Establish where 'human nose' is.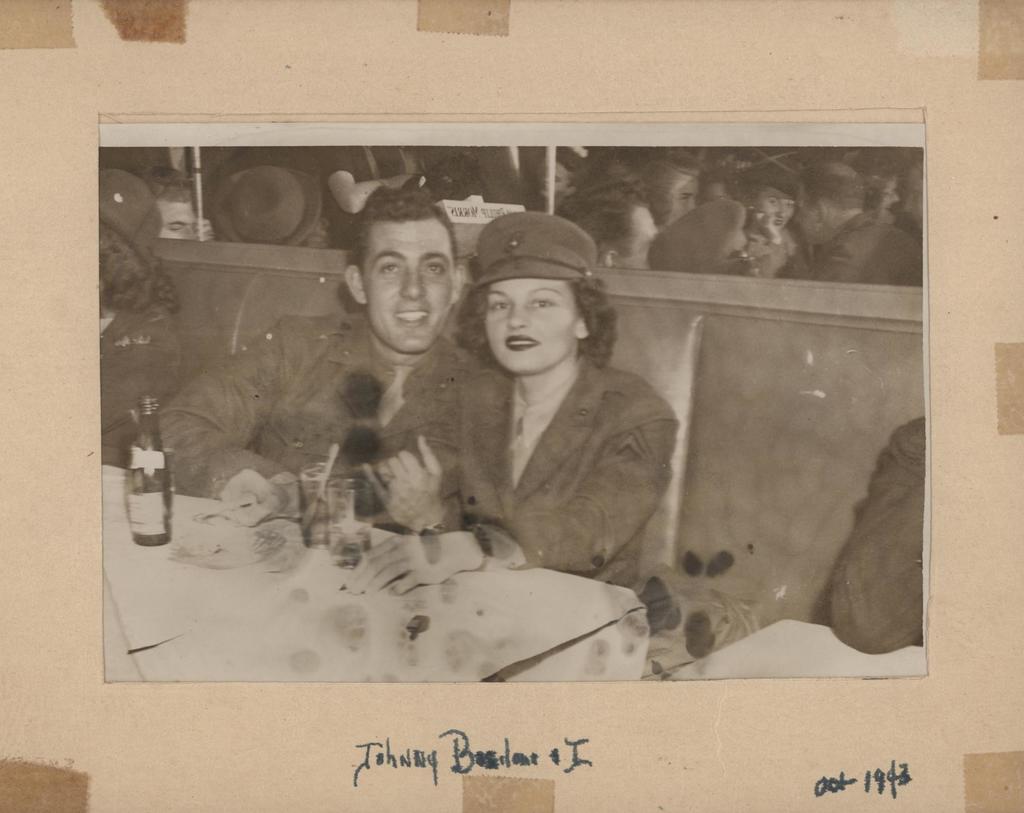
Established at locate(773, 204, 786, 216).
